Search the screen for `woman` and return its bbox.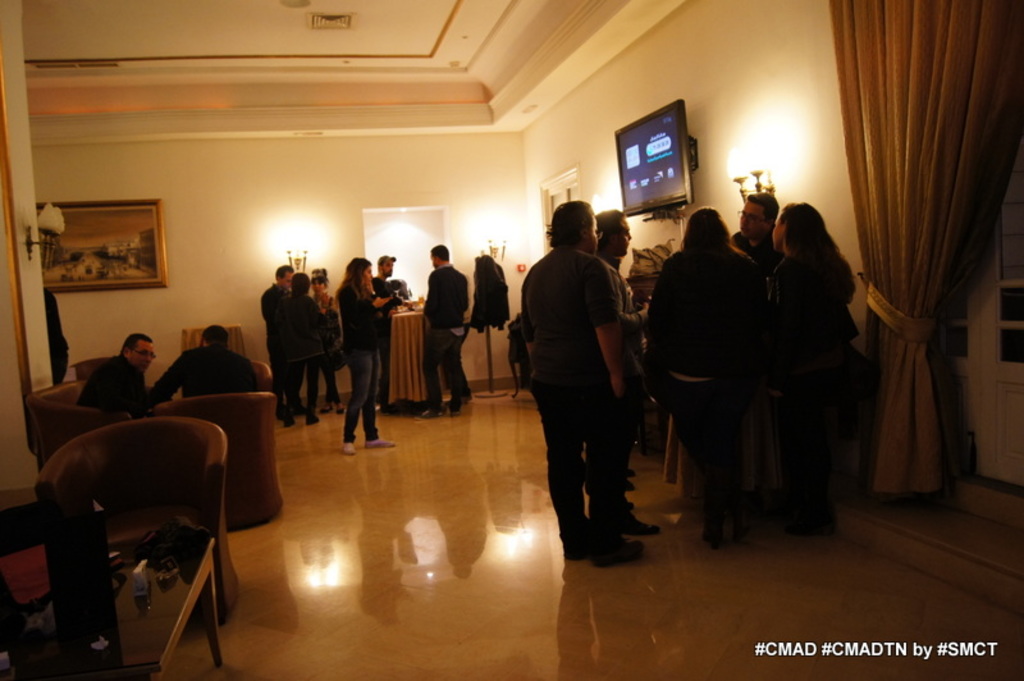
Found: region(644, 207, 769, 552).
